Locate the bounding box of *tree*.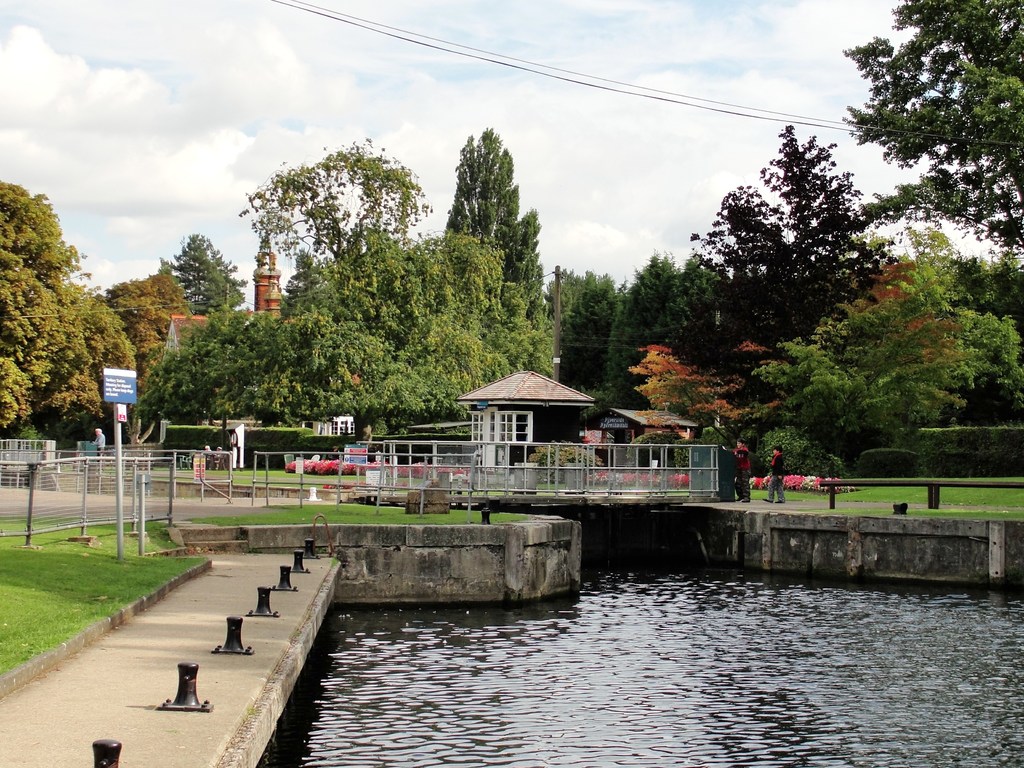
Bounding box: (x1=890, y1=220, x2=1023, y2=431).
